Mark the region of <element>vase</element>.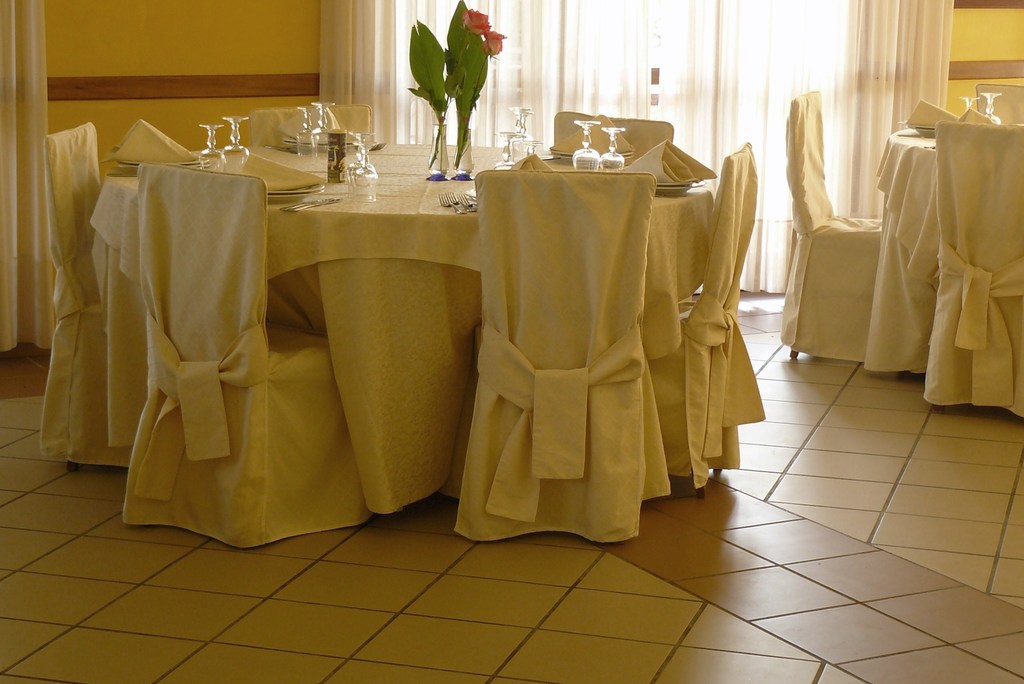
Region: {"left": 428, "top": 111, "right": 450, "bottom": 183}.
